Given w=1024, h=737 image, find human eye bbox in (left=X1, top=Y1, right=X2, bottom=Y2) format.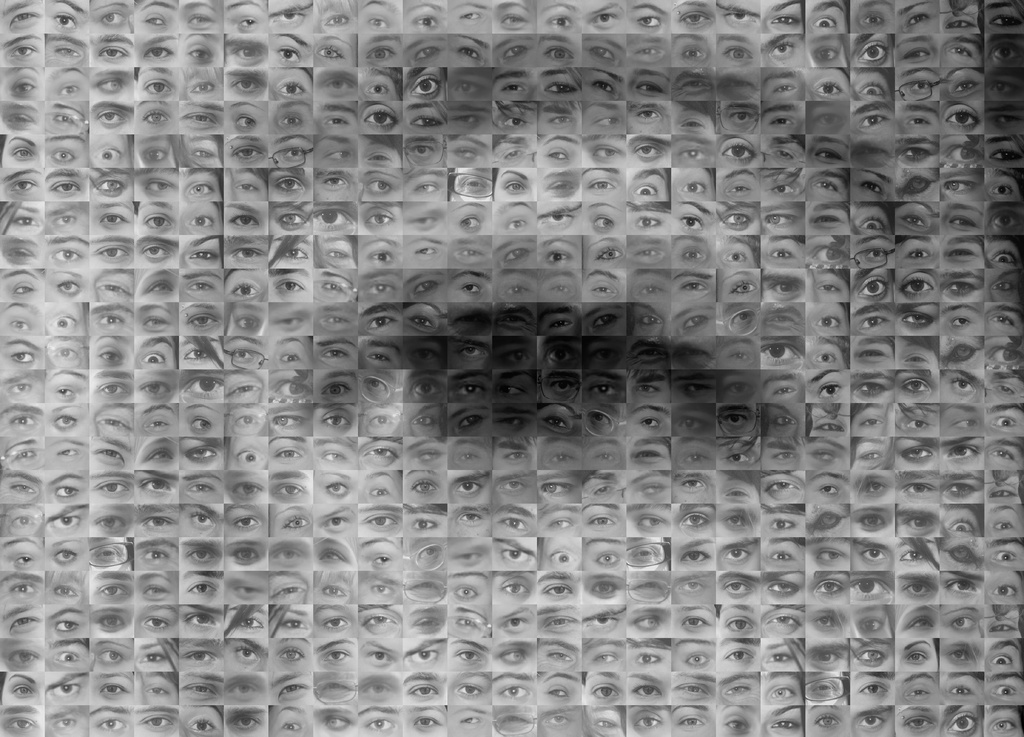
(left=56, top=445, right=79, bottom=460).
